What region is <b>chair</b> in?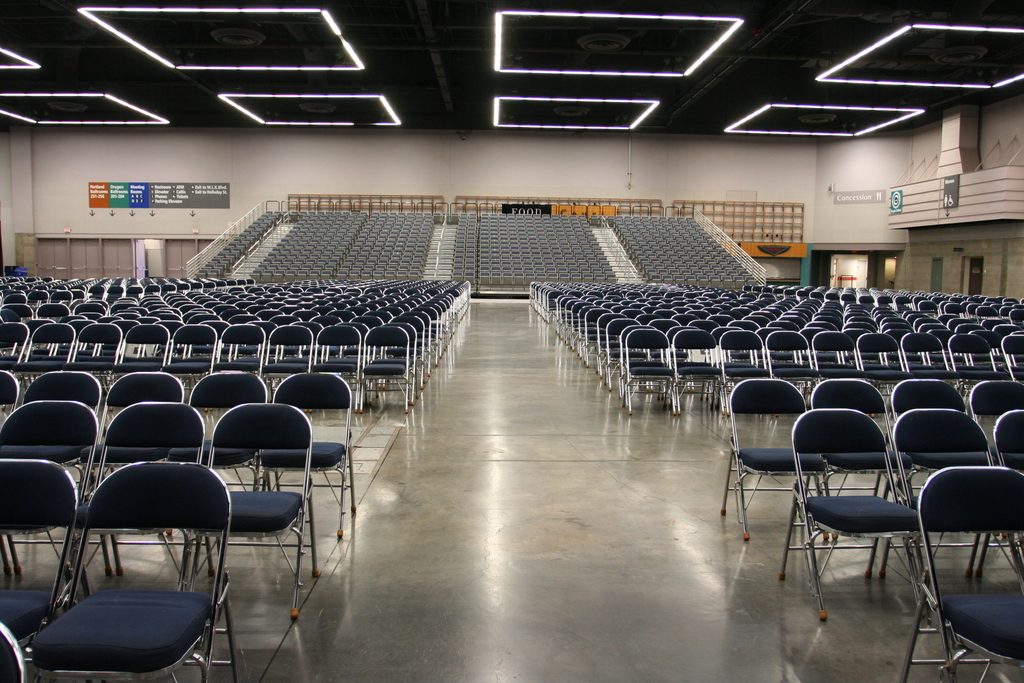
region(968, 373, 1023, 452).
